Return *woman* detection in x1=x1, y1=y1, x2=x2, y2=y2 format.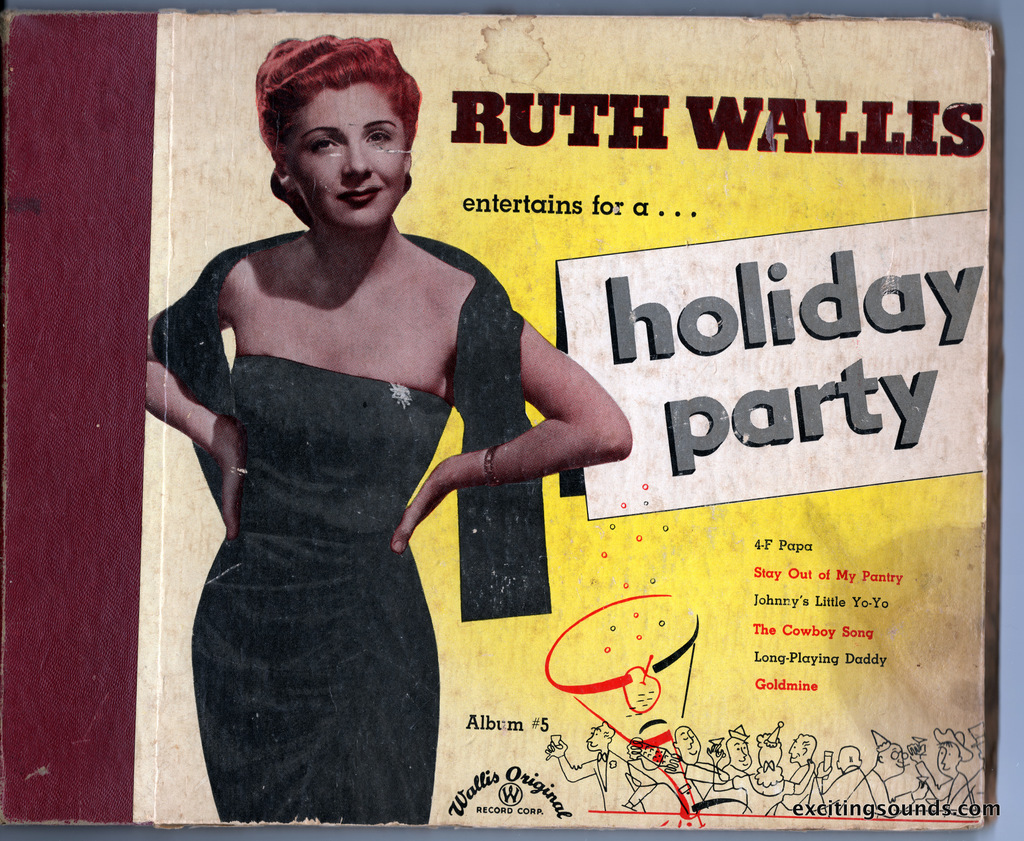
x1=136, y1=34, x2=638, y2=831.
